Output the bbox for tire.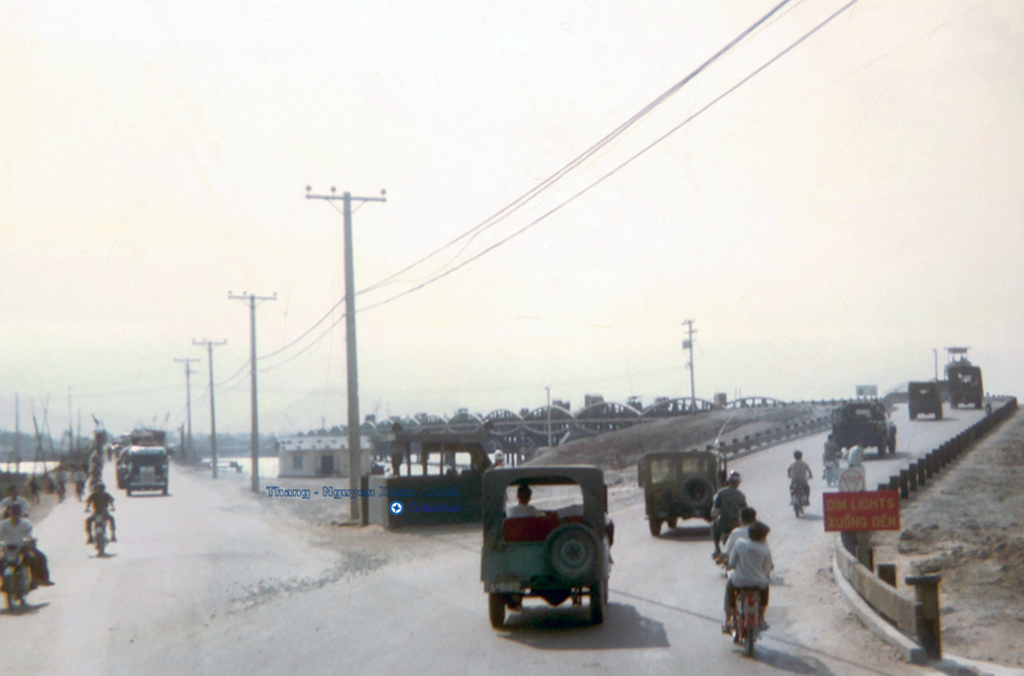
{"left": 646, "top": 519, "right": 662, "bottom": 537}.
